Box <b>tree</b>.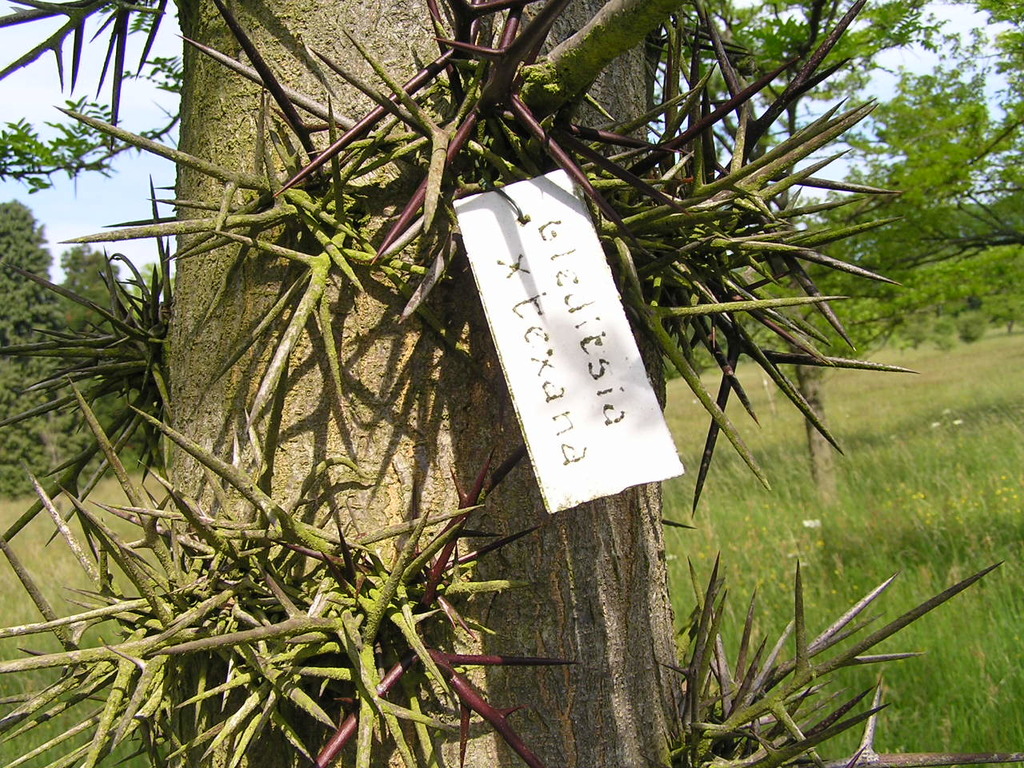
bbox=(163, 0, 694, 767).
